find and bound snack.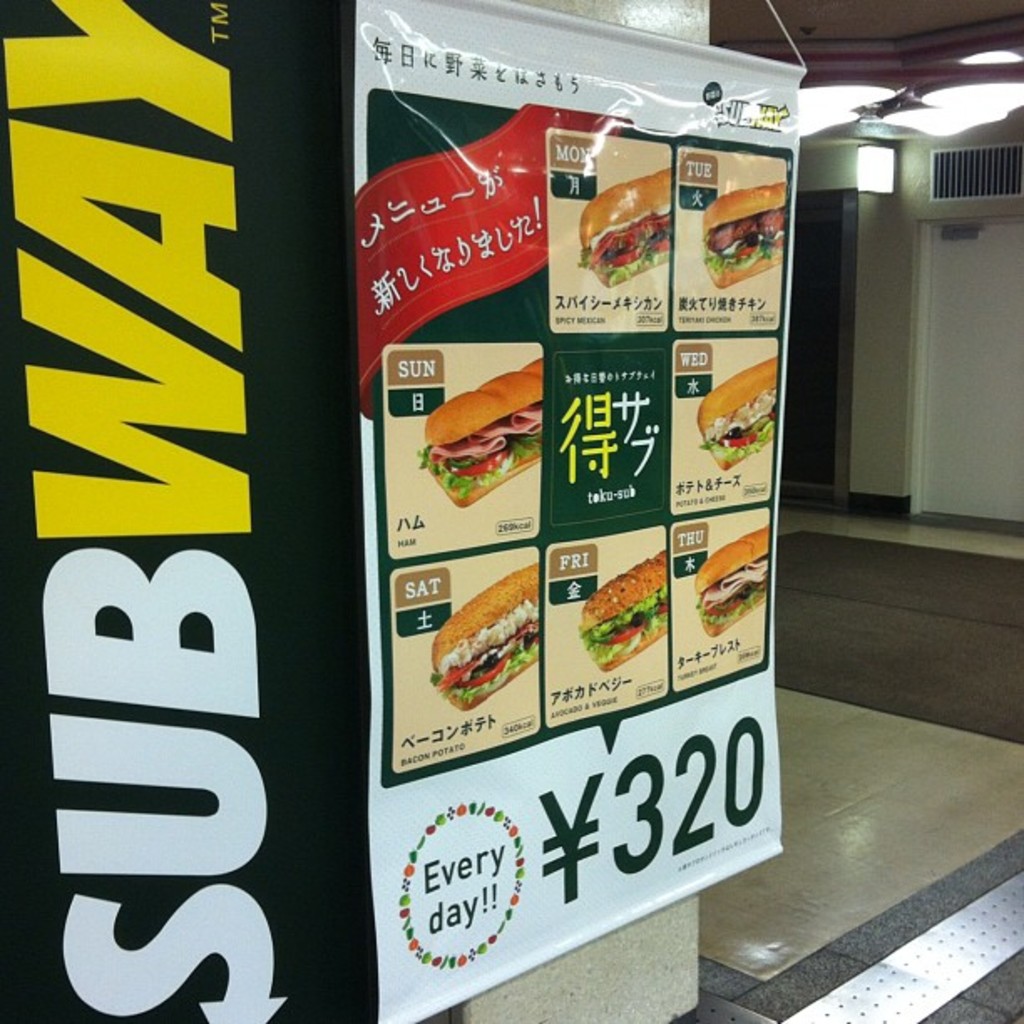
Bound: <region>425, 557, 537, 714</region>.
